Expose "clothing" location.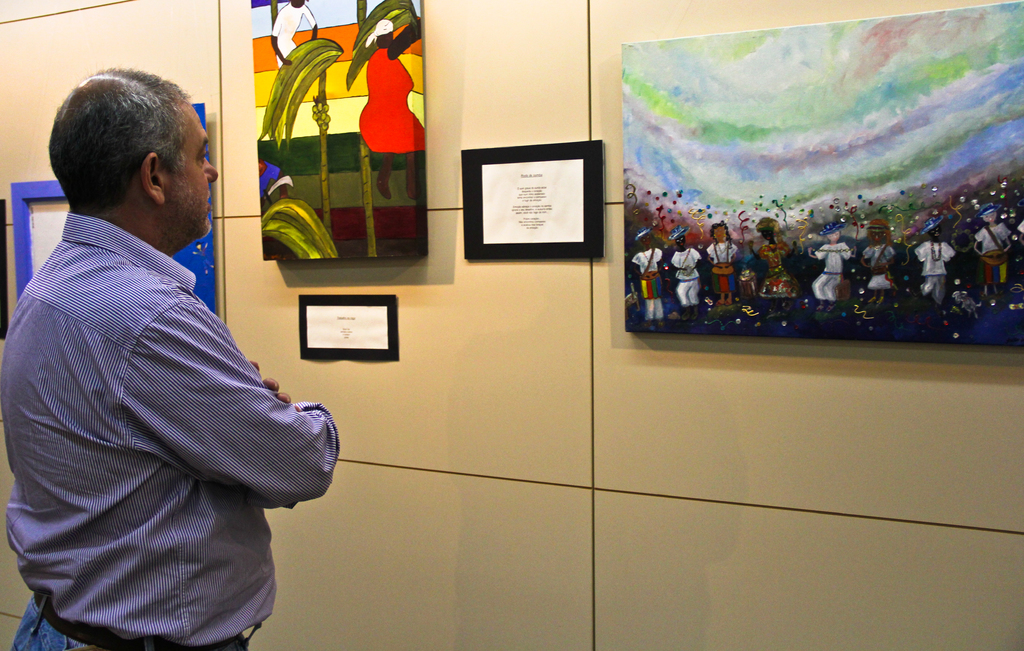
Exposed at {"x1": 973, "y1": 217, "x2": 1023, "y2": 304}.
